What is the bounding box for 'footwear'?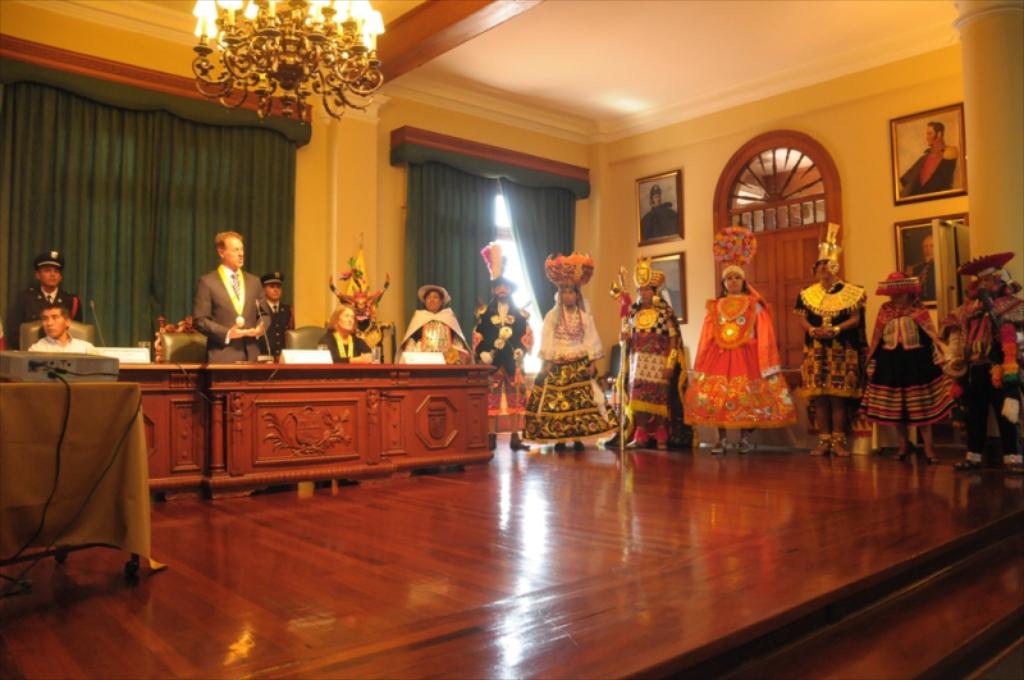
bbox=(735, 437, 758, 453).
